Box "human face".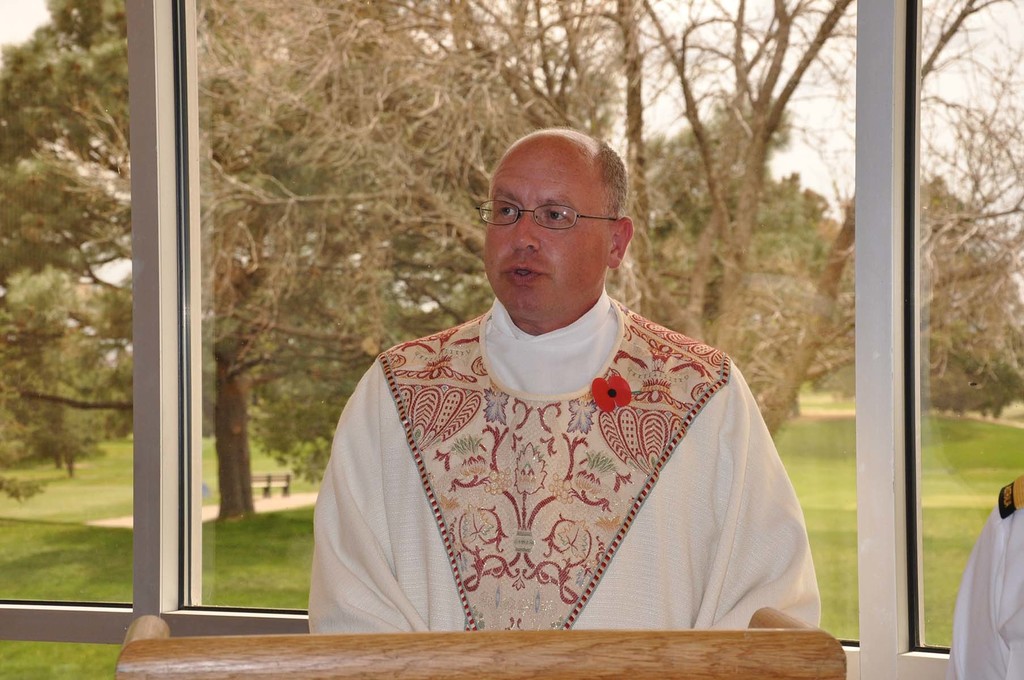
detection(483, 159, 614, 314).
